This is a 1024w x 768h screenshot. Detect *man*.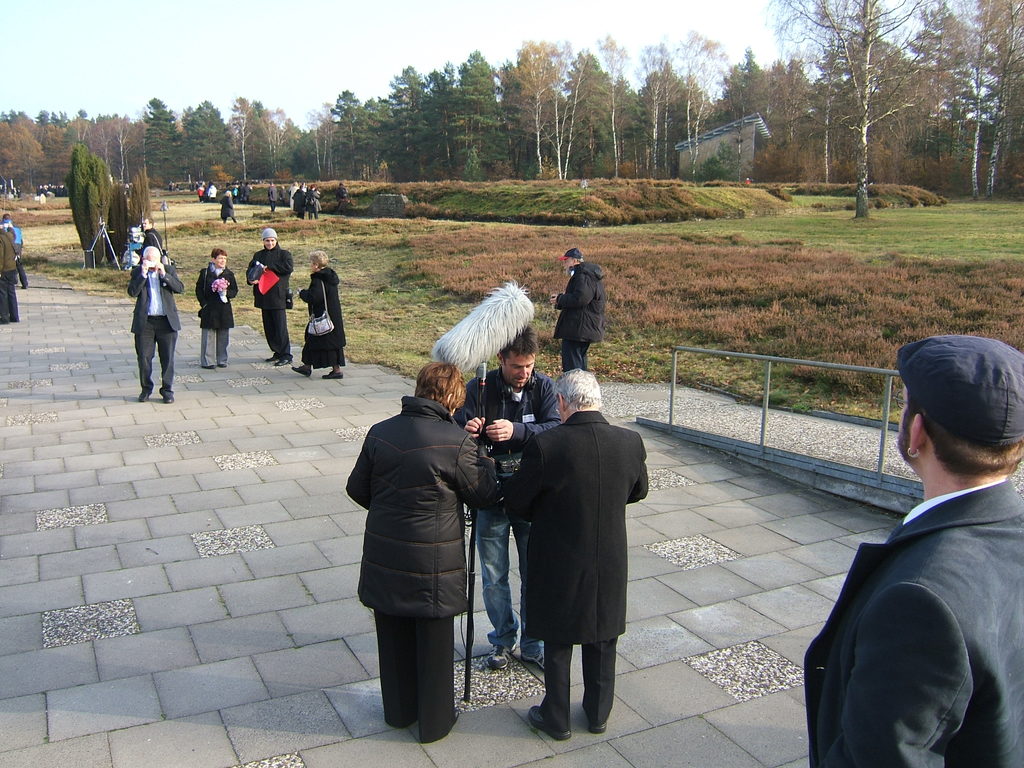
[125,244,188,403].
